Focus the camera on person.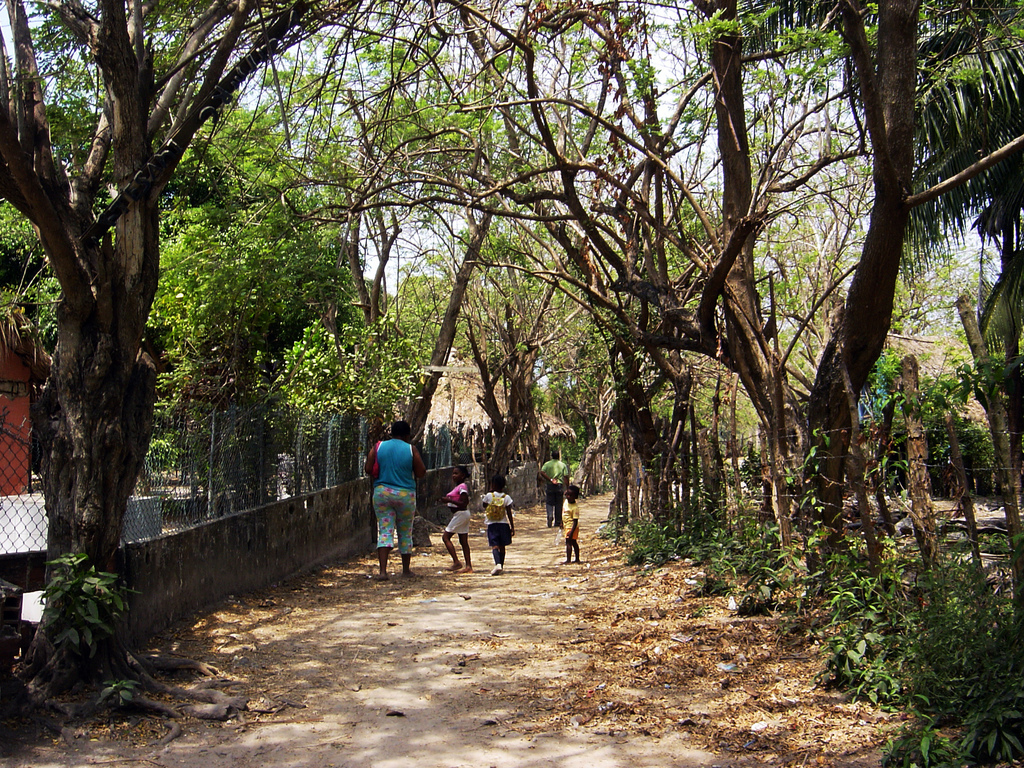
Focus region: BBox(436, 466, 474, 577).
